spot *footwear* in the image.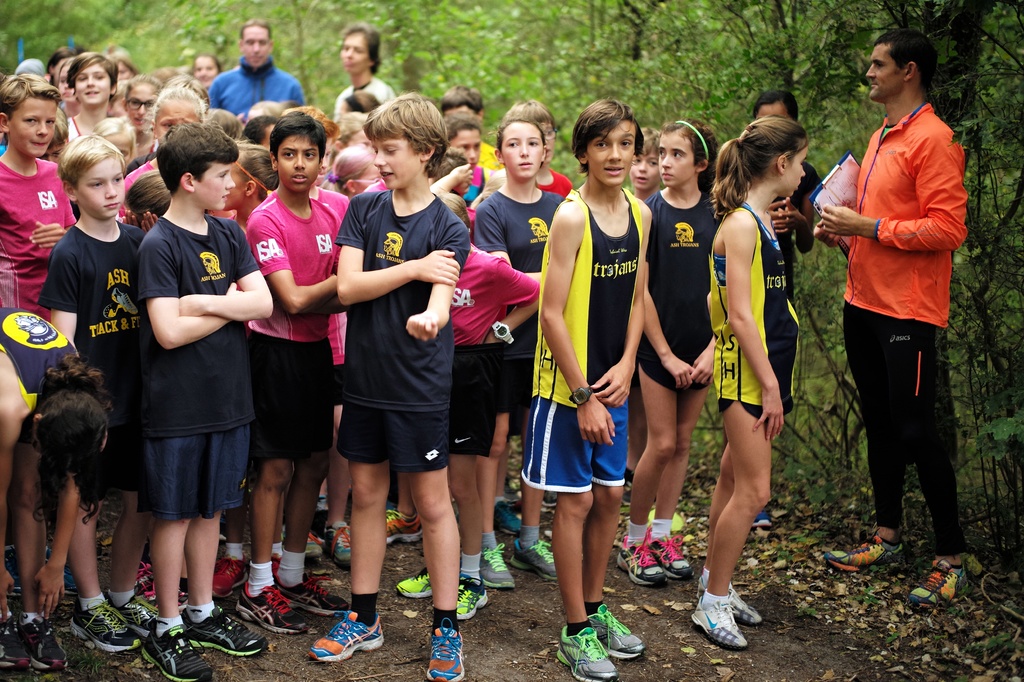
*footwear* found at [left=556, top=624, right=620, bottom=681].
